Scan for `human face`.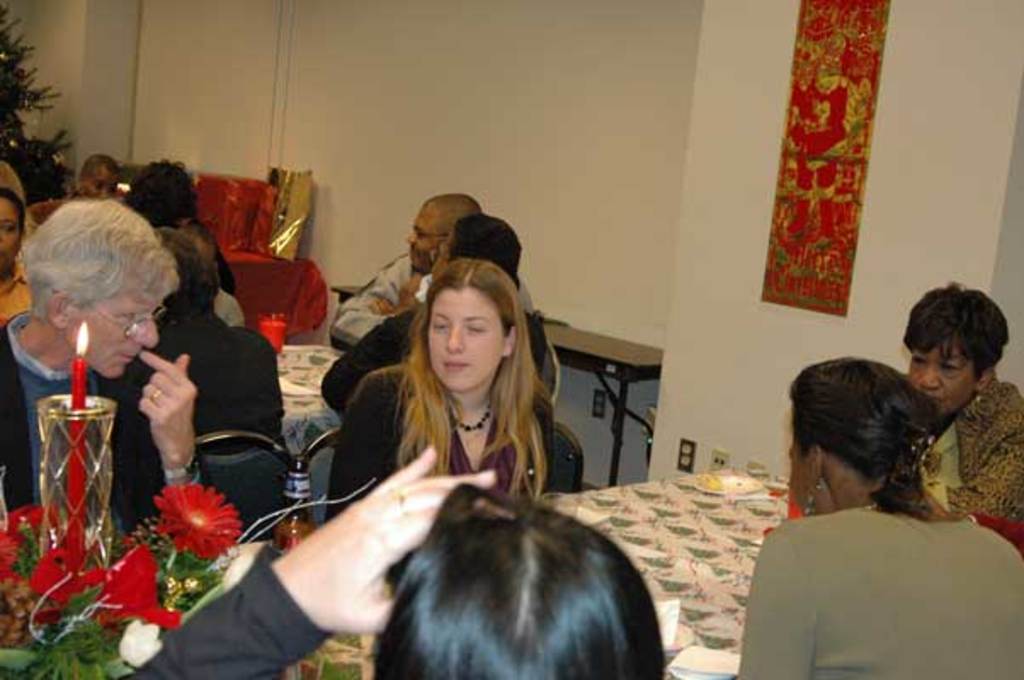
Scan result: x1=92, y1=172, x2=116, y2=199.
